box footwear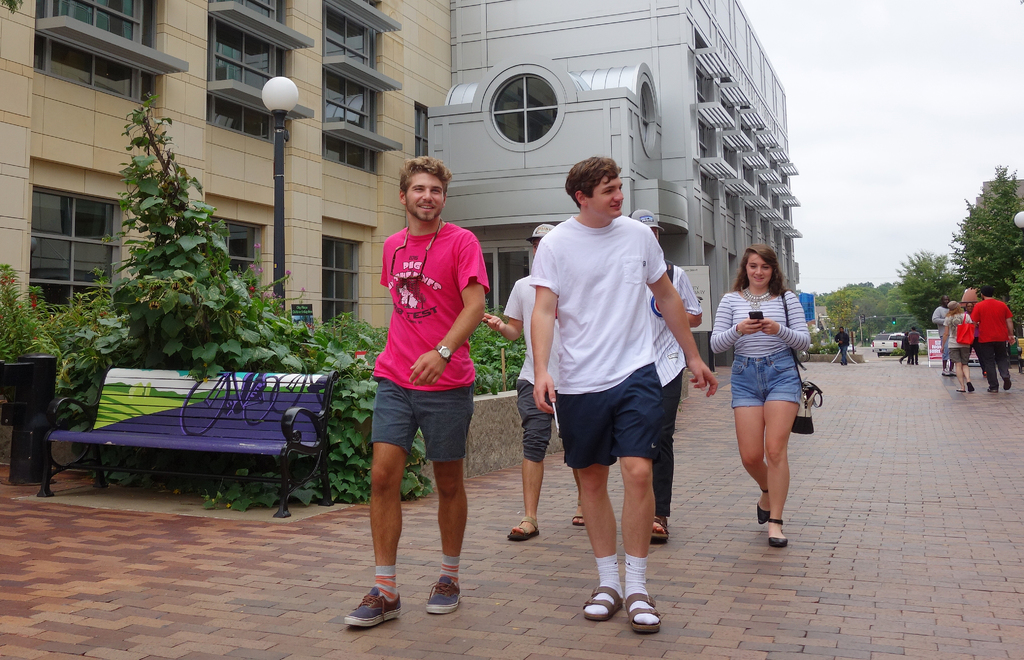
508:517:543:545
